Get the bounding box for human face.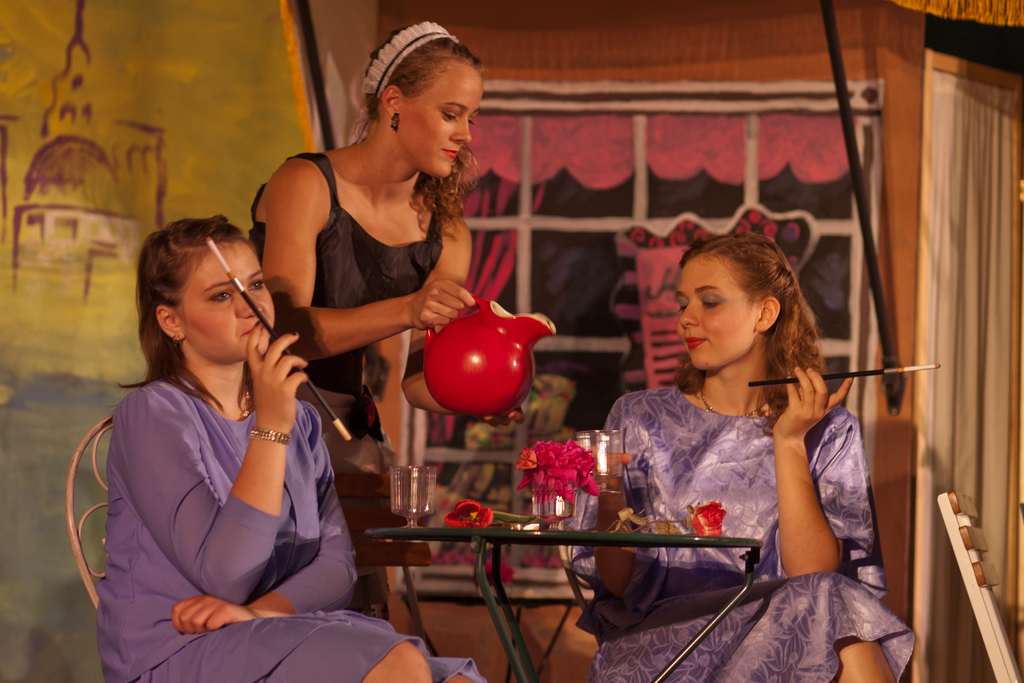
(675, 254, 754, 369).
